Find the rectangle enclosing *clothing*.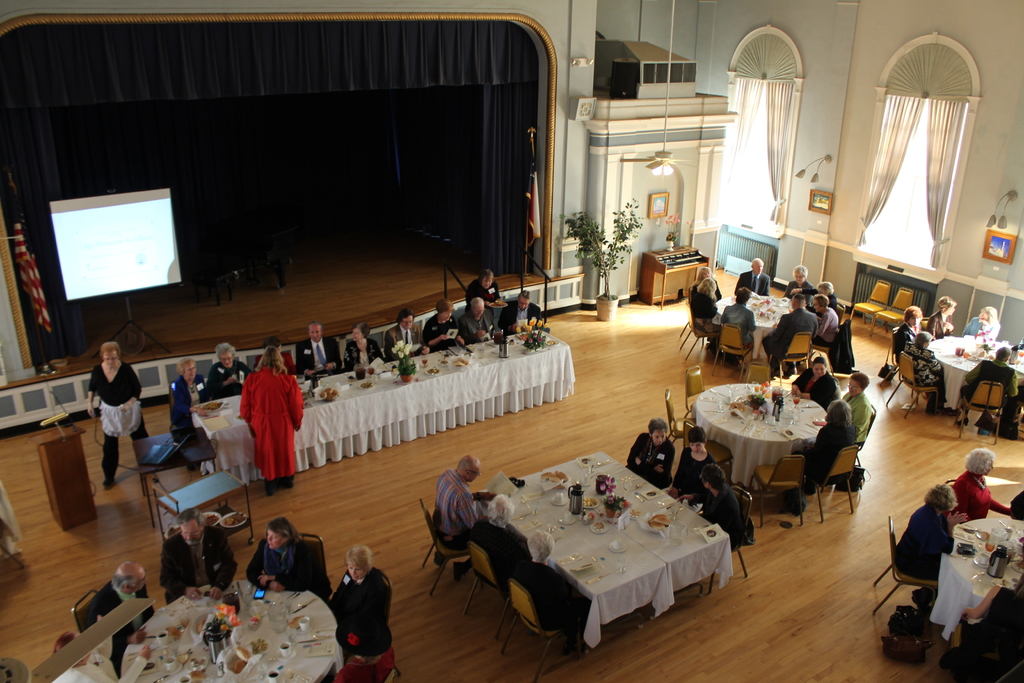
[x1=85, y1=360, x2=146, y2=481].
